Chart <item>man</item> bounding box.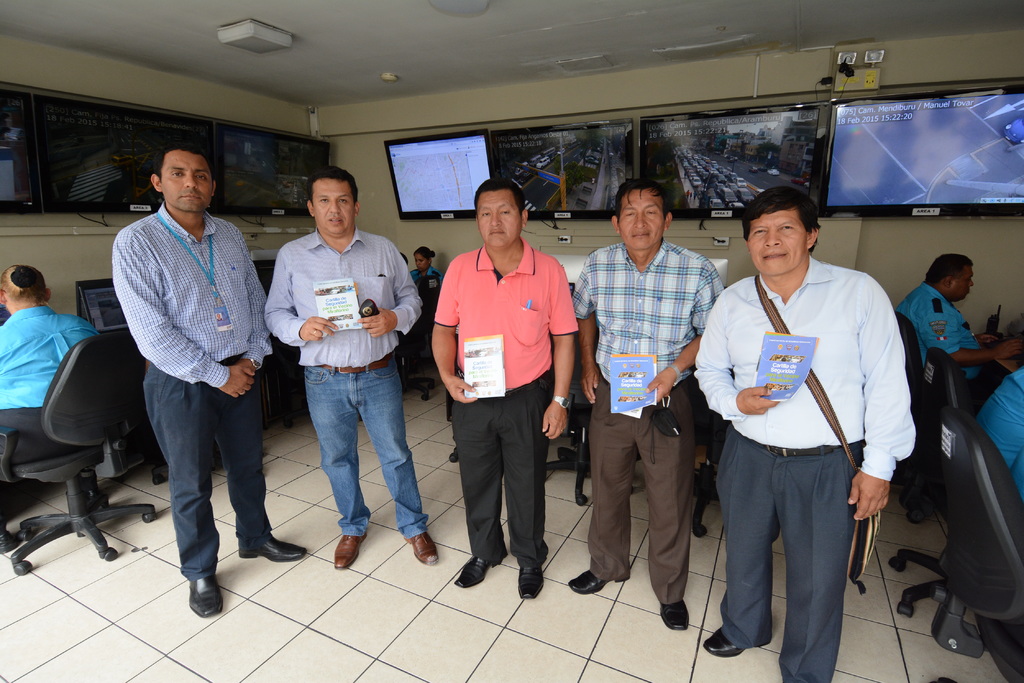
Charted: box=[262, 164, 440, 572].
